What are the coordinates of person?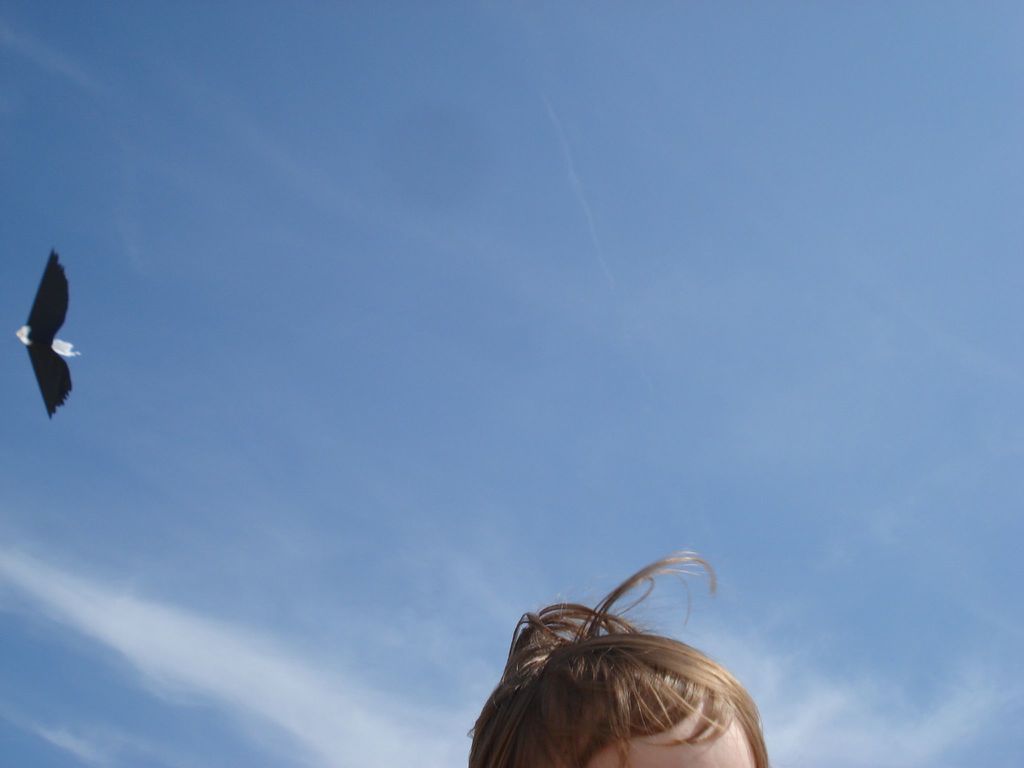
<box>451,541,778,767</box>.
